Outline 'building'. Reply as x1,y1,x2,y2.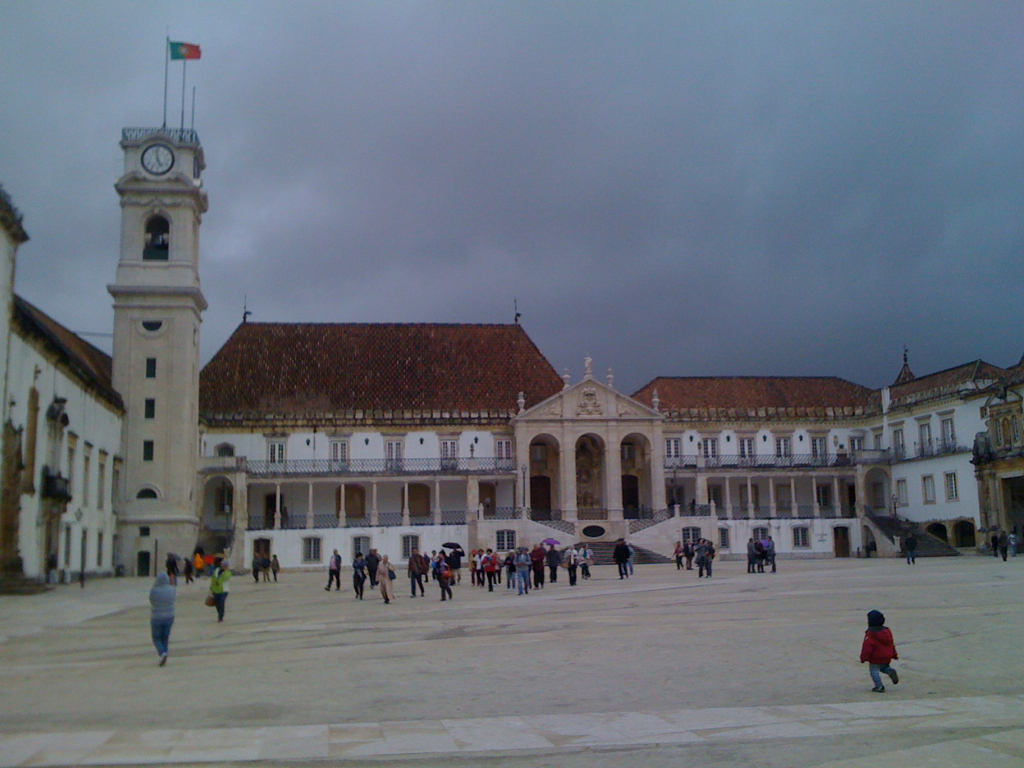
0,21,1023,610.
